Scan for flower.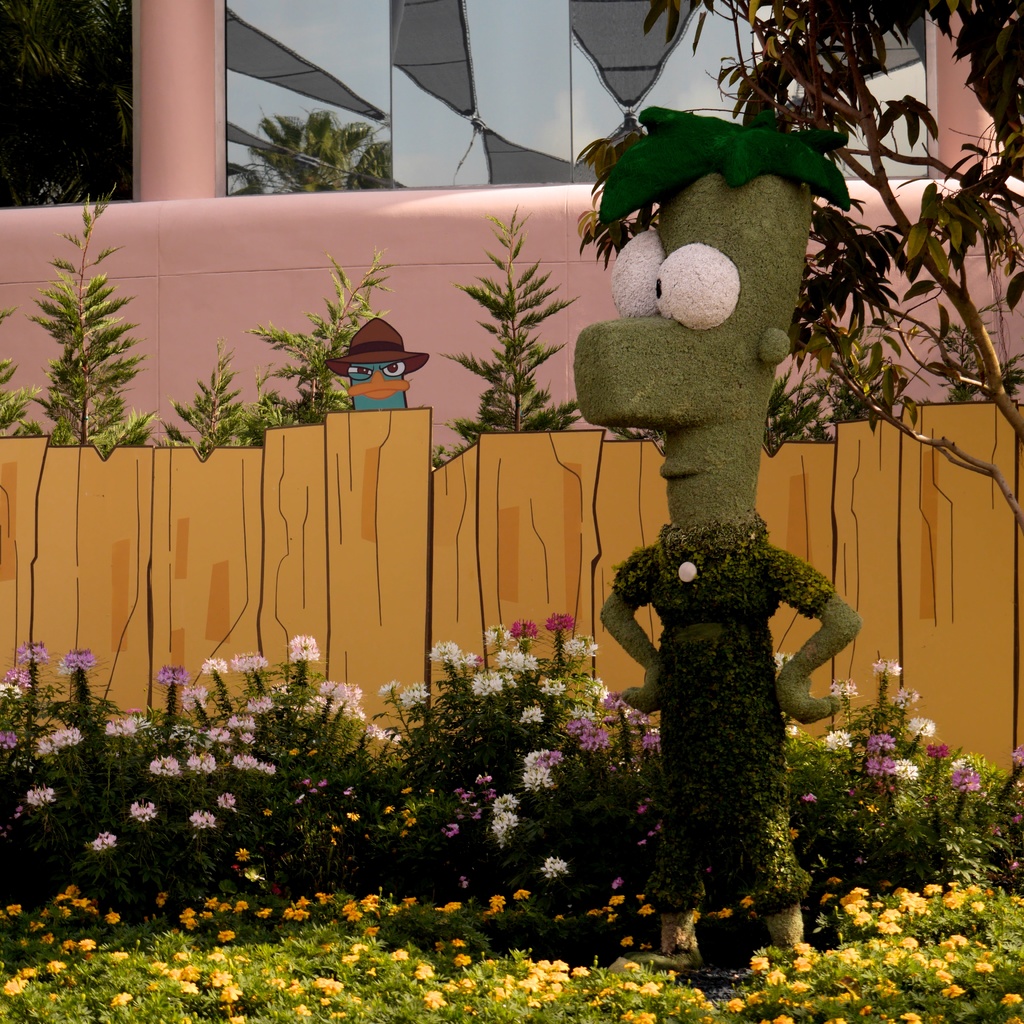
Scan result: <region>632, 706, 653, 724</region>.
